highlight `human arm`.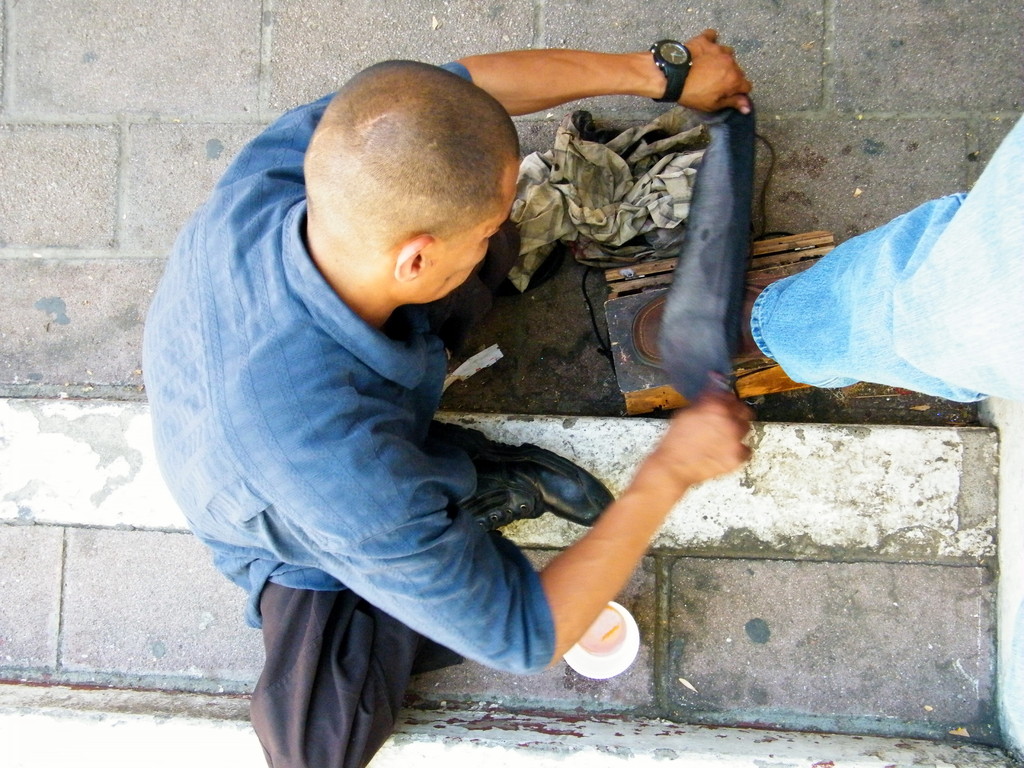
Highlighted region: bbox(253, 18, 785, 175).
